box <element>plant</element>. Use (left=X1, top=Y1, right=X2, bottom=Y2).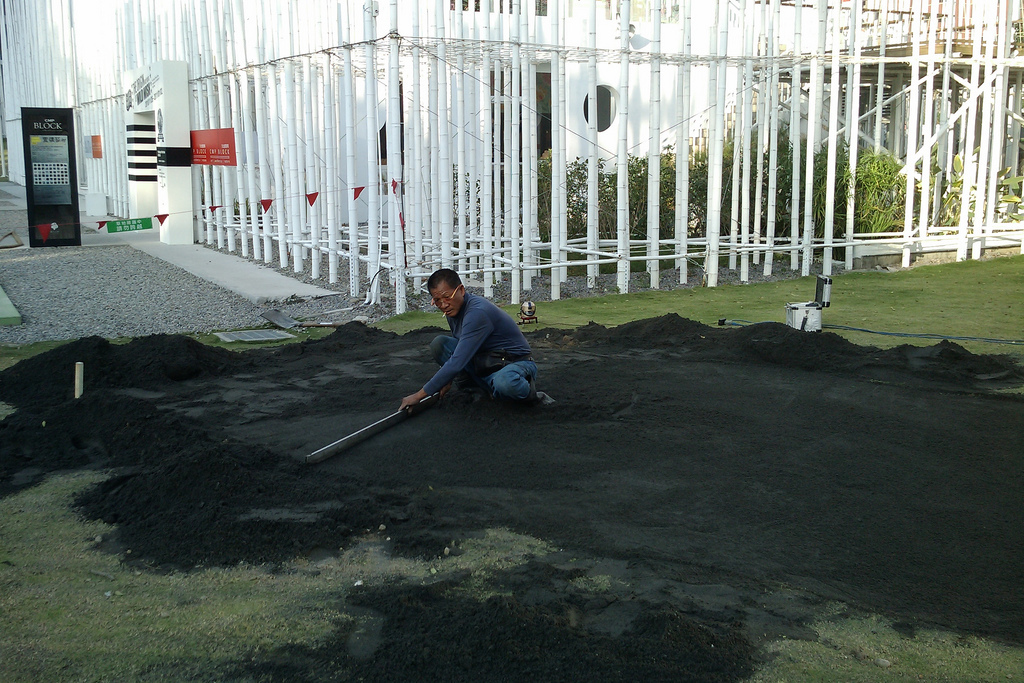
(left=843, top=143, right=904, bottom=234).
